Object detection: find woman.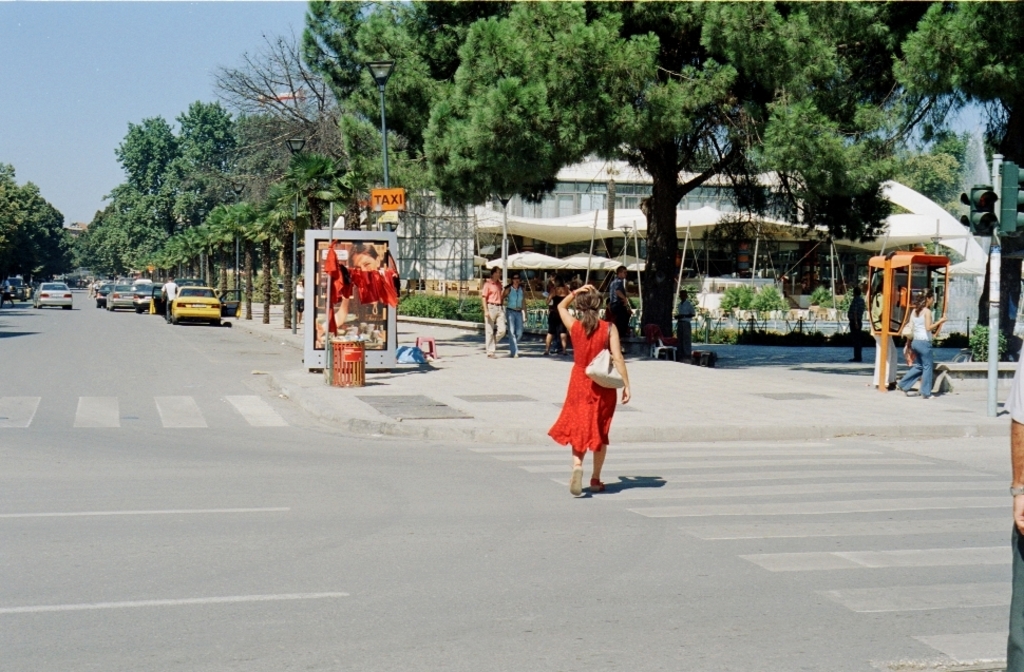
detection(894, 288, 946, 400).
